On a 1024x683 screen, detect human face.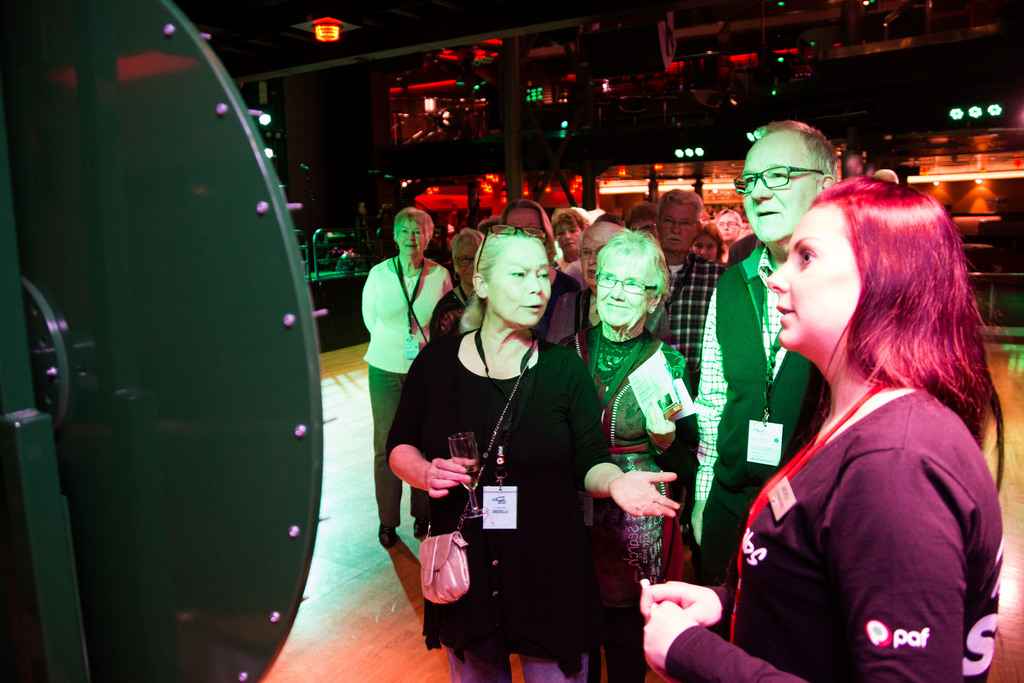
left=598, top=247, right=650, bottom=329.
